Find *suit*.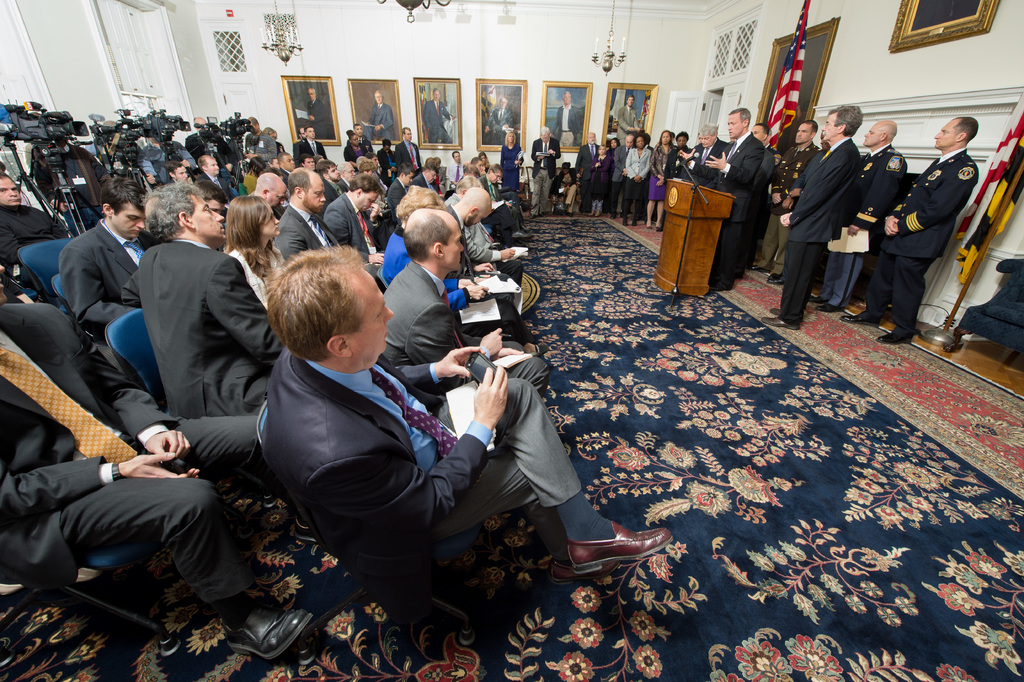
Rect(437, 167, 446, 193).
